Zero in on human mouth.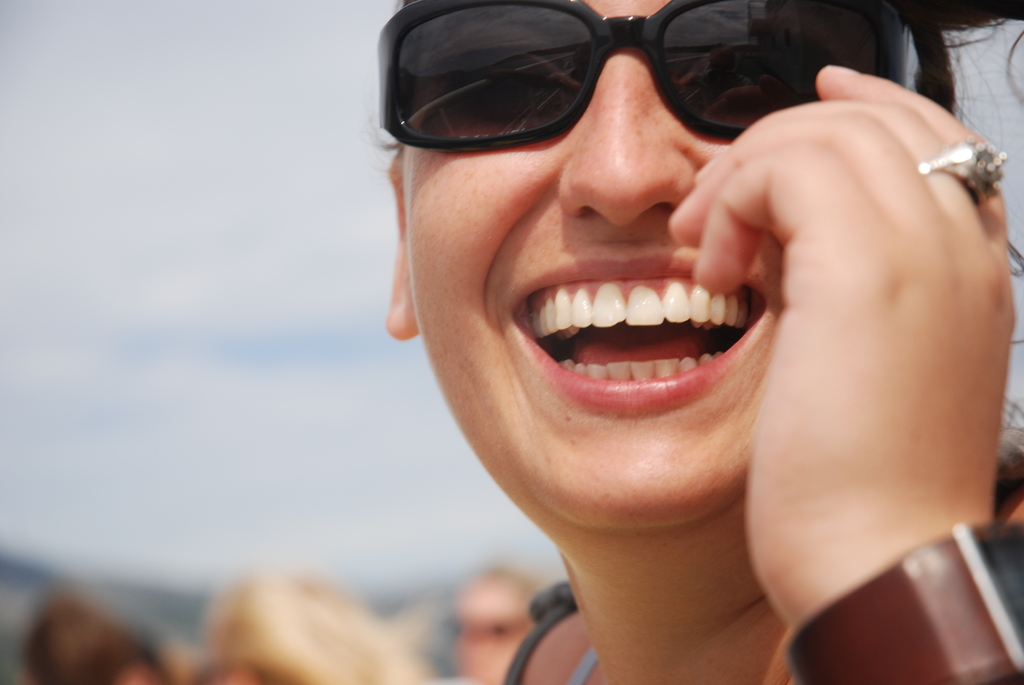
Zeroed in: region(495, 230, 781, 429).
